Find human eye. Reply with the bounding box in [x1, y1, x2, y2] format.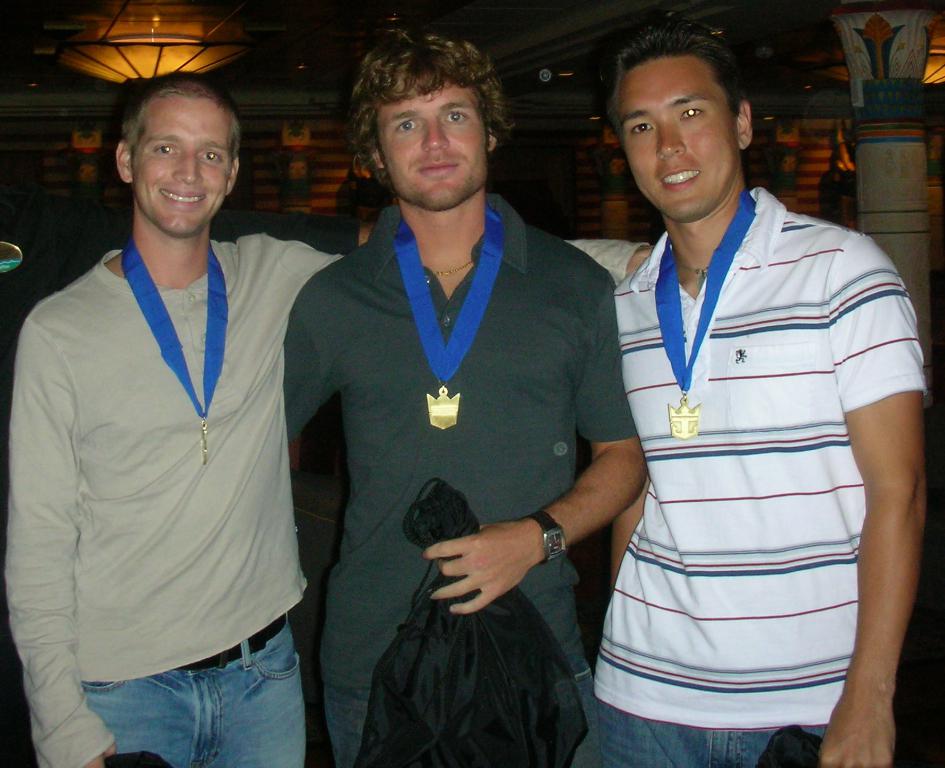
[392, 118, 421, 136].
